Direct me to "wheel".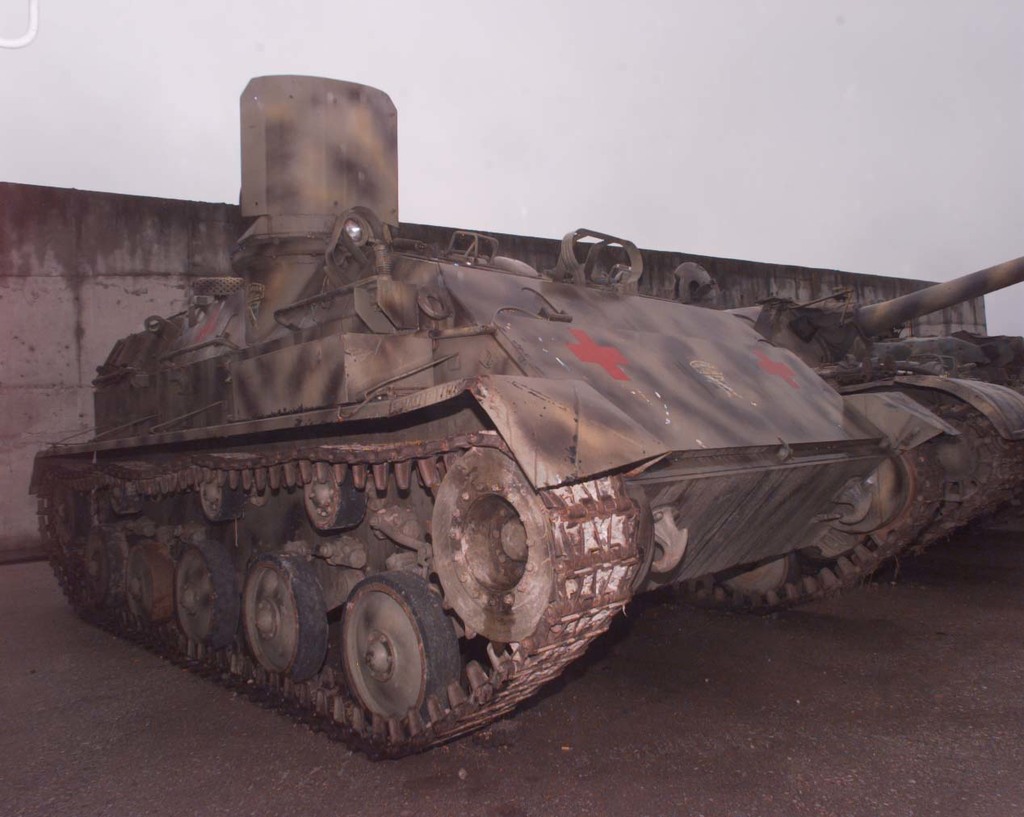
Direction: <region>299, 480, 374, 527</region>.
